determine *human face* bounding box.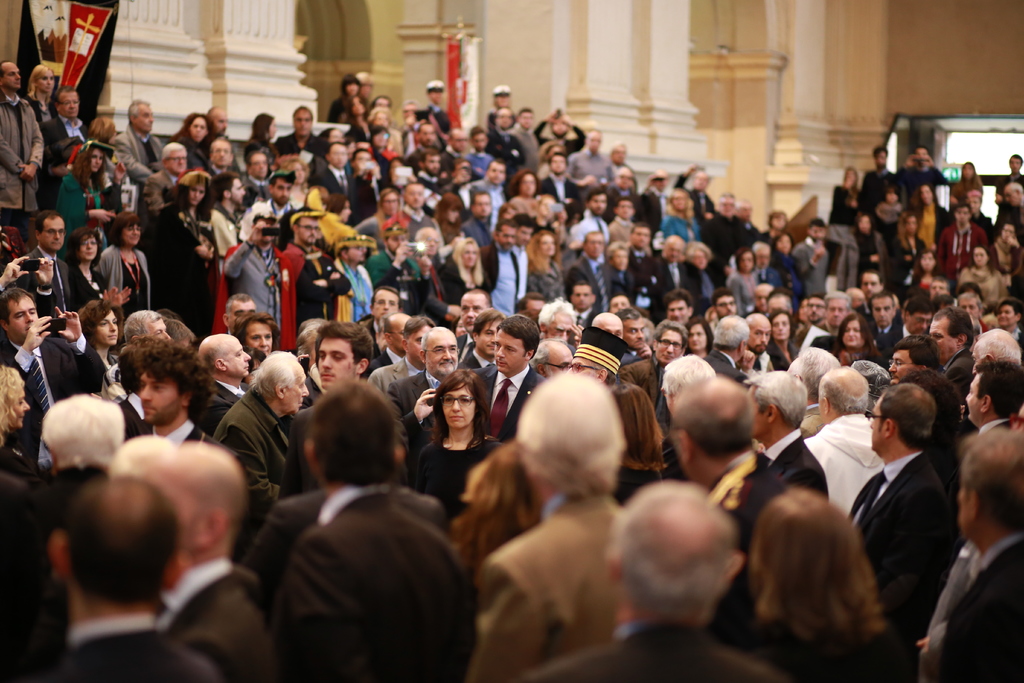
Determined: [95, 309, 122, 345].
